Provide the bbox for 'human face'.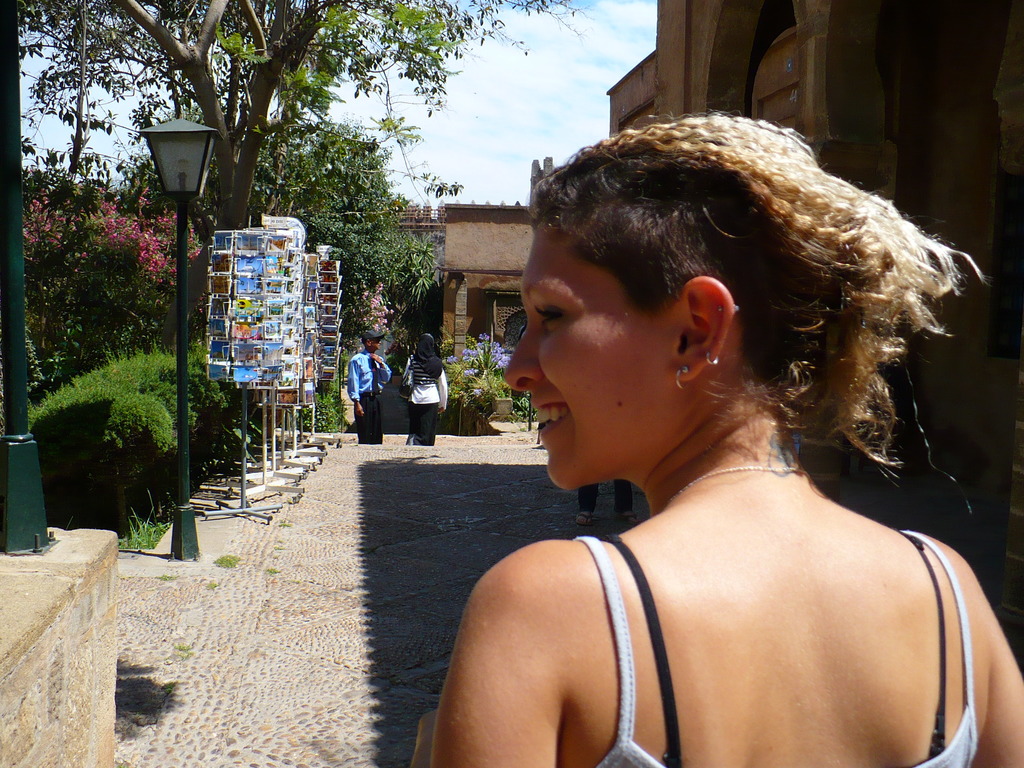
501,223,674,495.
